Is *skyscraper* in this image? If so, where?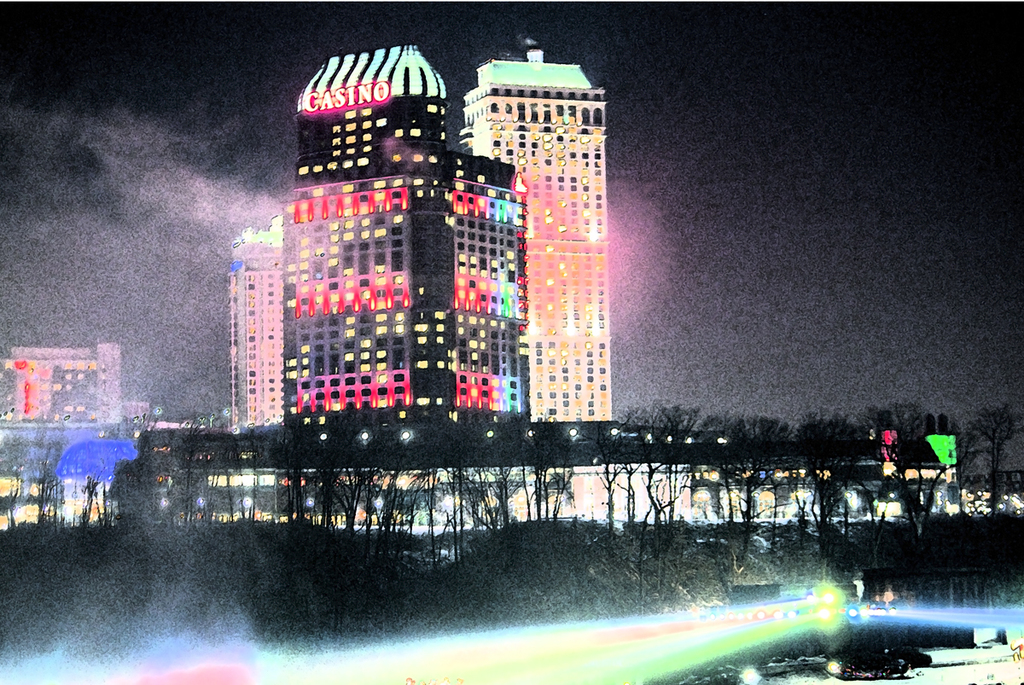
Yes, at select_region(485, 32, 627, 491).
